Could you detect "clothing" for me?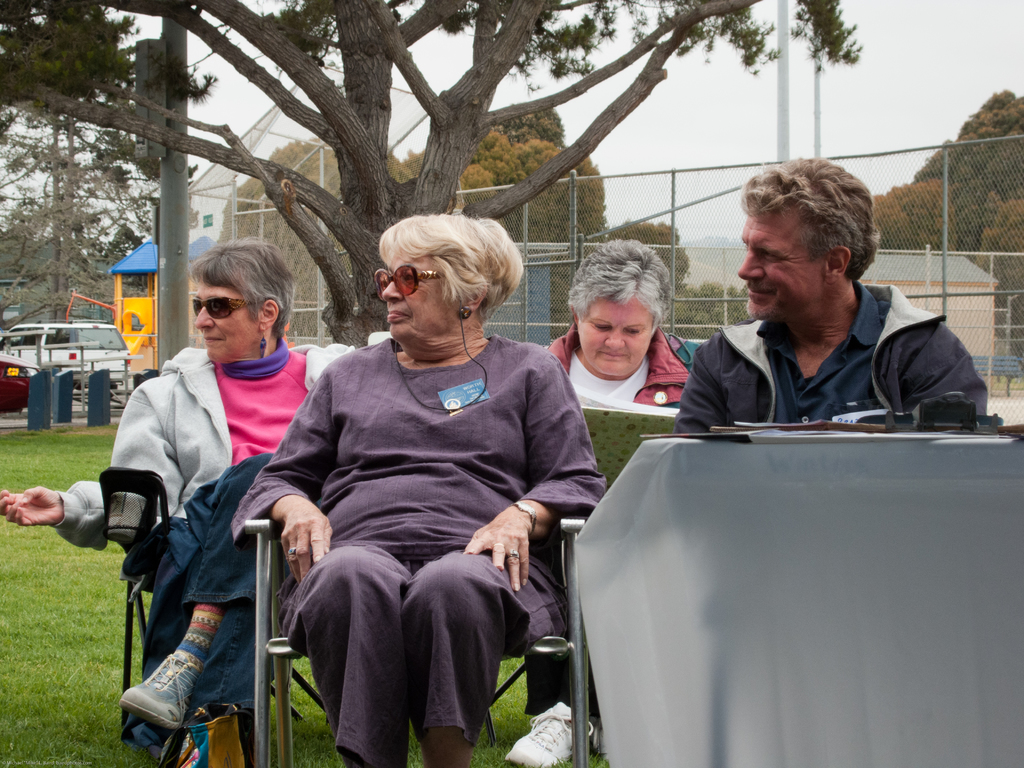
Detection result: BBox(47, 347, 355, 756).
